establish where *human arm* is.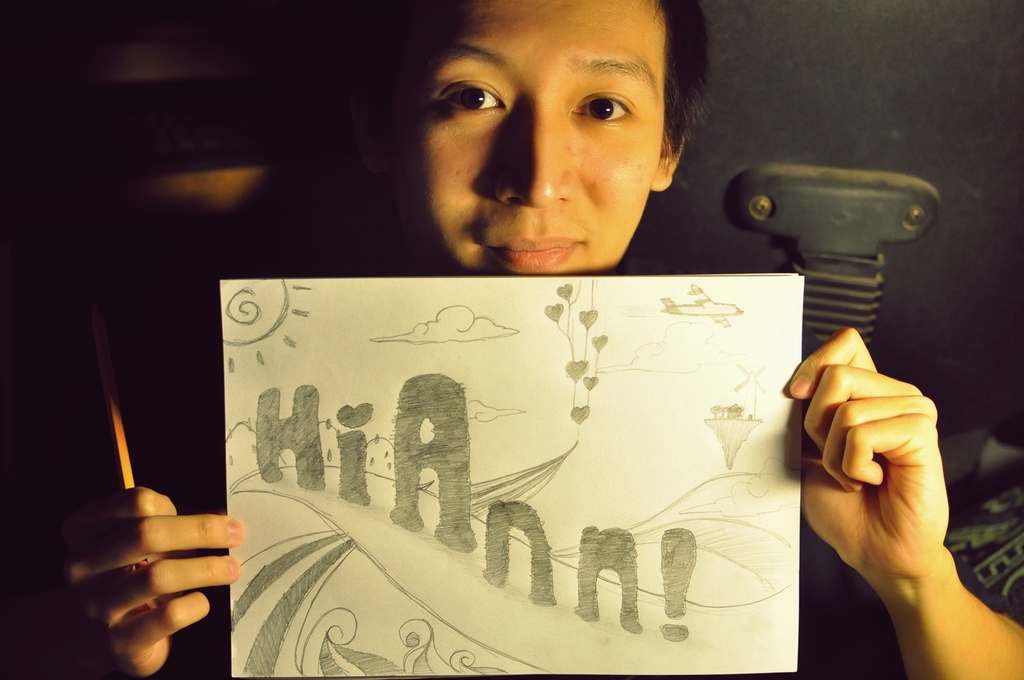
Established at (left=785, top=325, right=1023, bottom=677).
